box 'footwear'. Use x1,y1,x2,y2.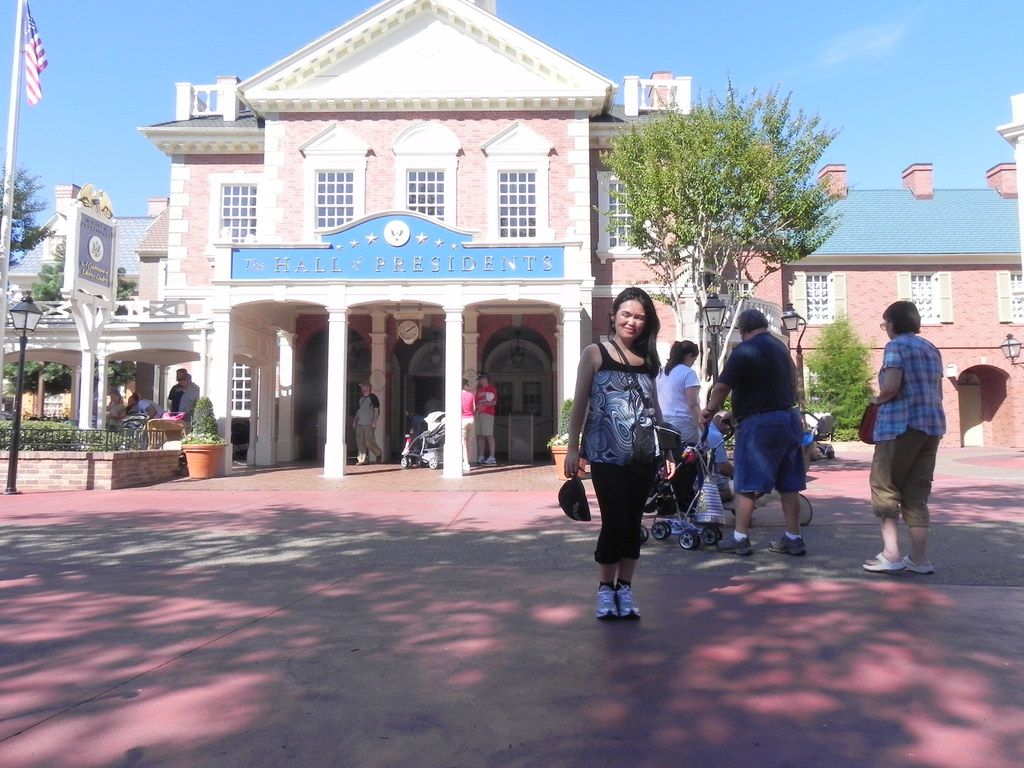
771,536,808,550.
